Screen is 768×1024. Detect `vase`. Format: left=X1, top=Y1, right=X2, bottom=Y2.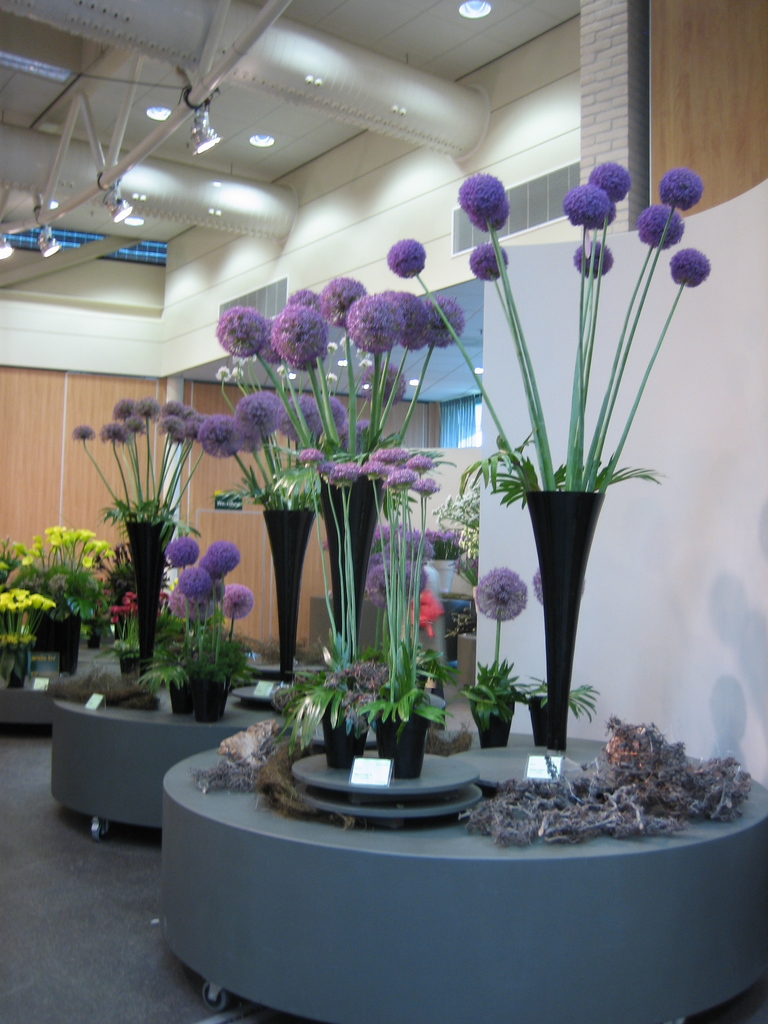
left=476, top=697, right=513, bottom=749.
